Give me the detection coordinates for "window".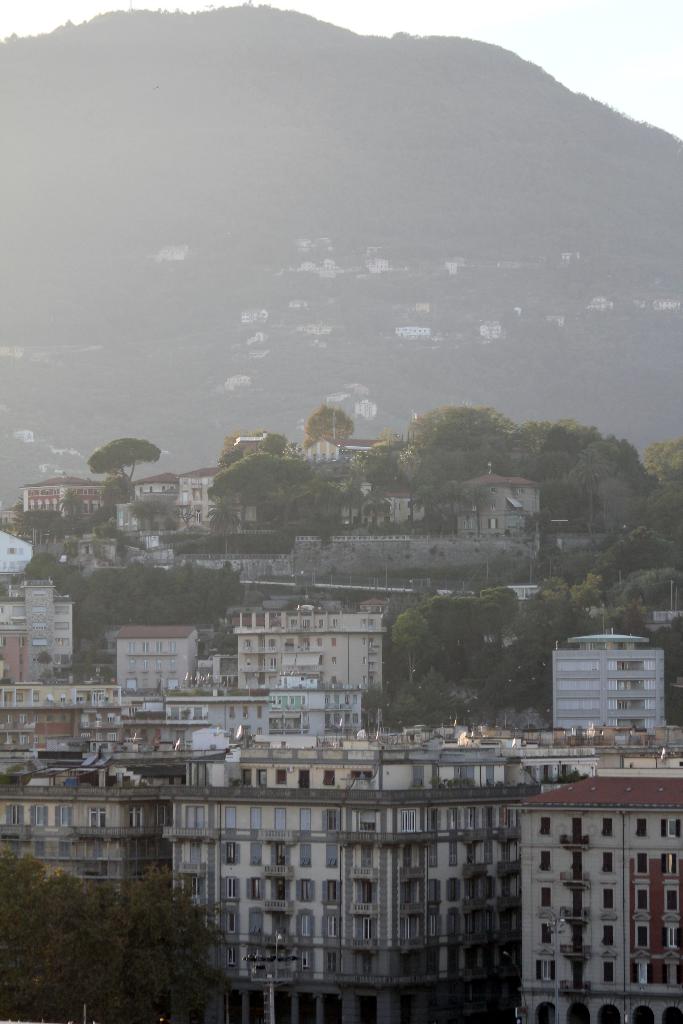
pyautogui.locateOnScreen(485, 843, 495, 863).
